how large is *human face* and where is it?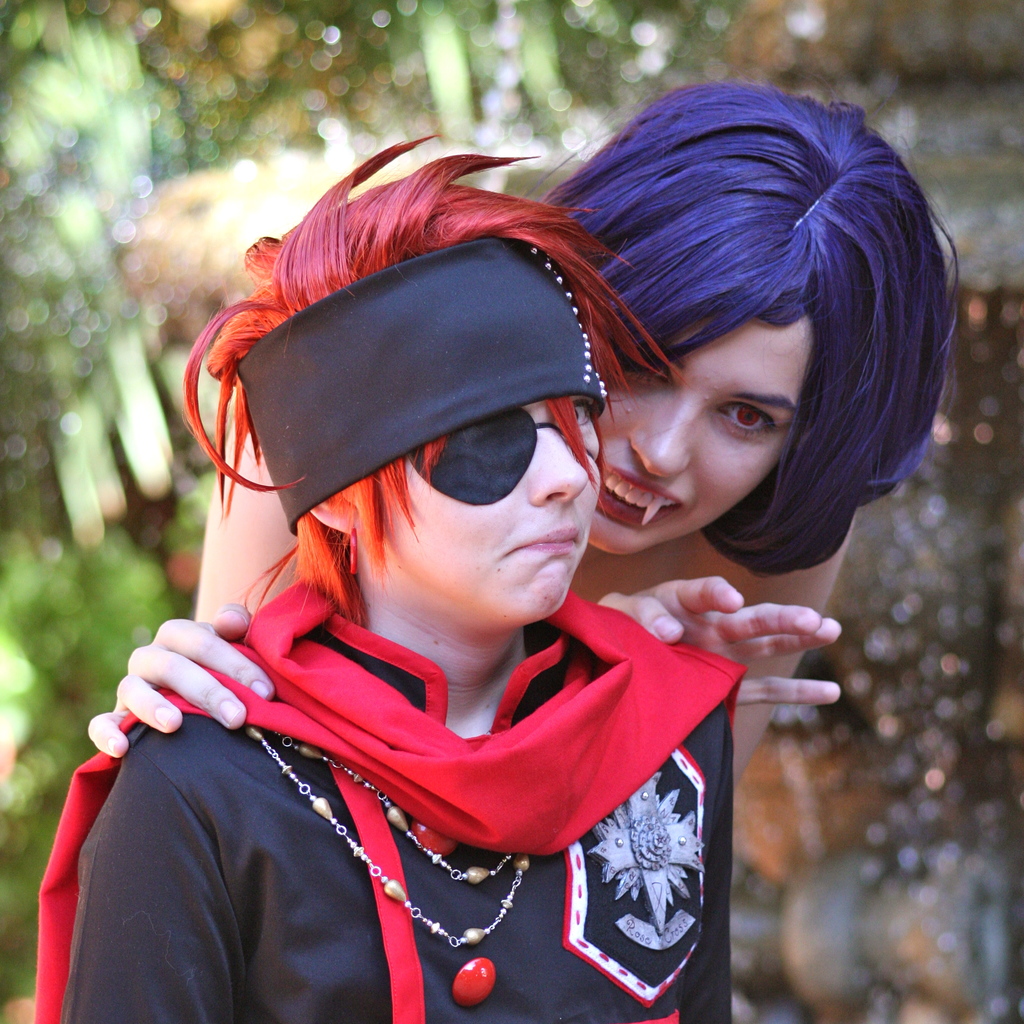
Bounding box: x1=593 y1=308 x2=796 y2=547.
